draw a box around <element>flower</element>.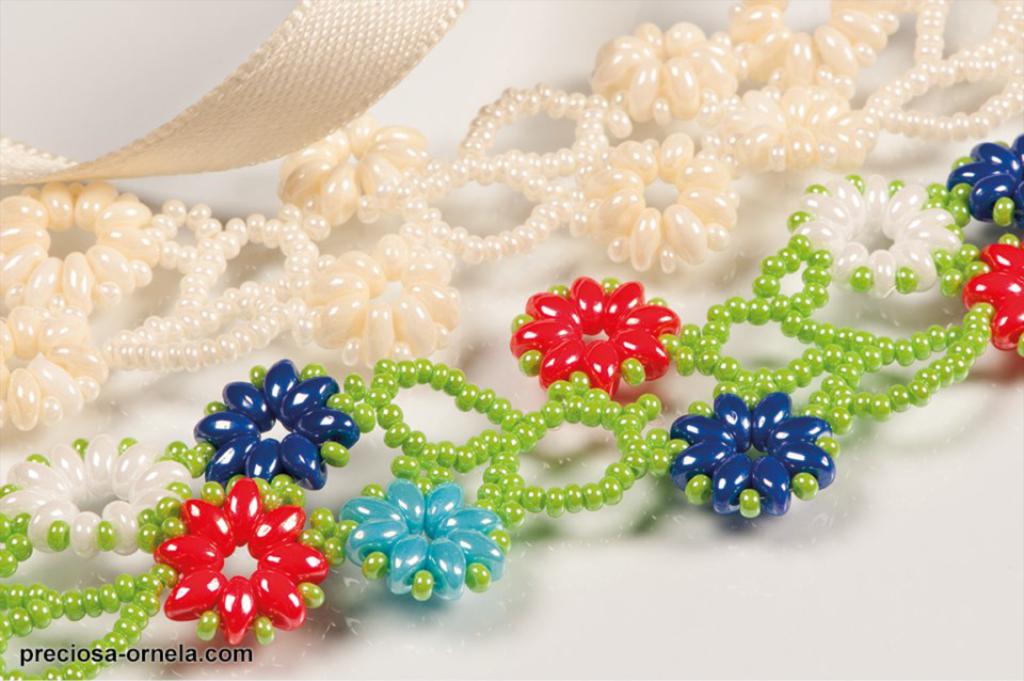
select_region(590, 22, 733, 113).
